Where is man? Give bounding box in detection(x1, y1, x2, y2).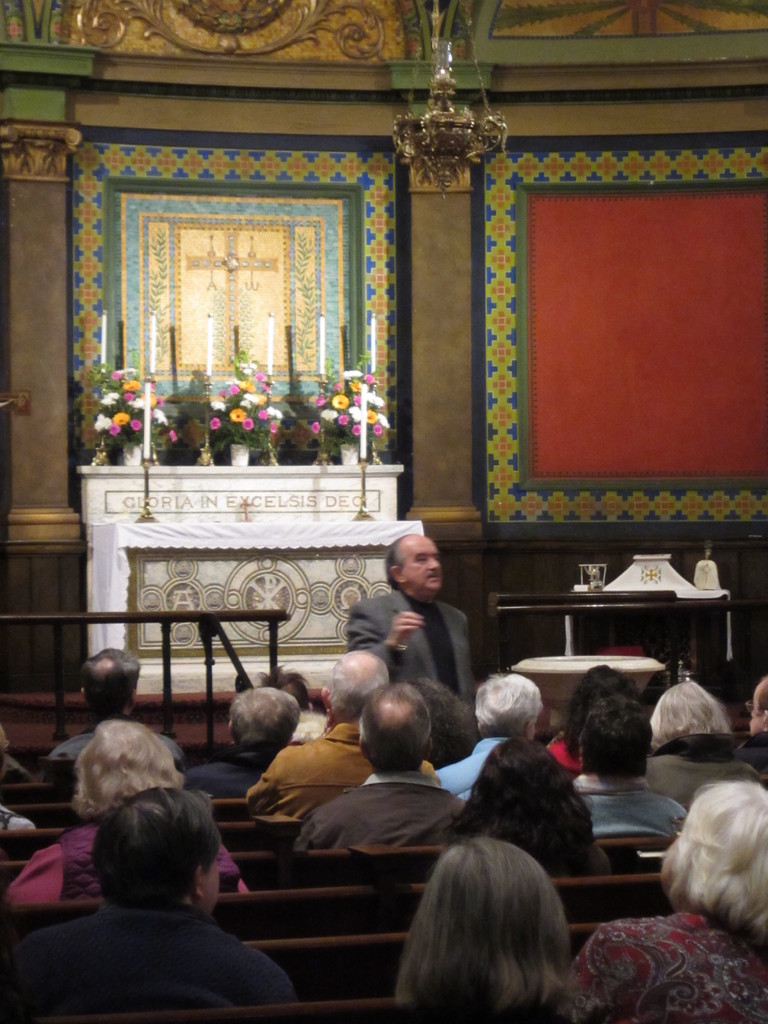
detection(4, 787, 300, 1009).
